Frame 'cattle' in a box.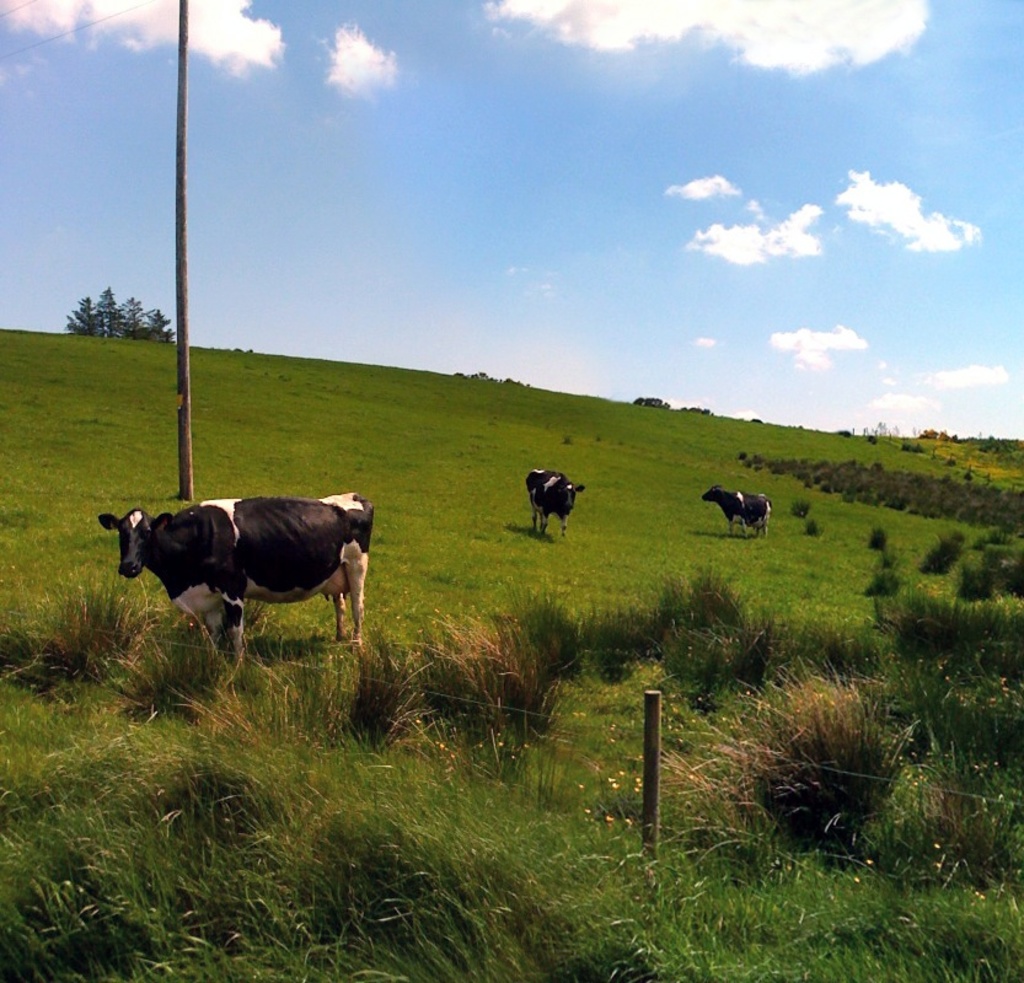
locate(525, 468, 584, 537).
